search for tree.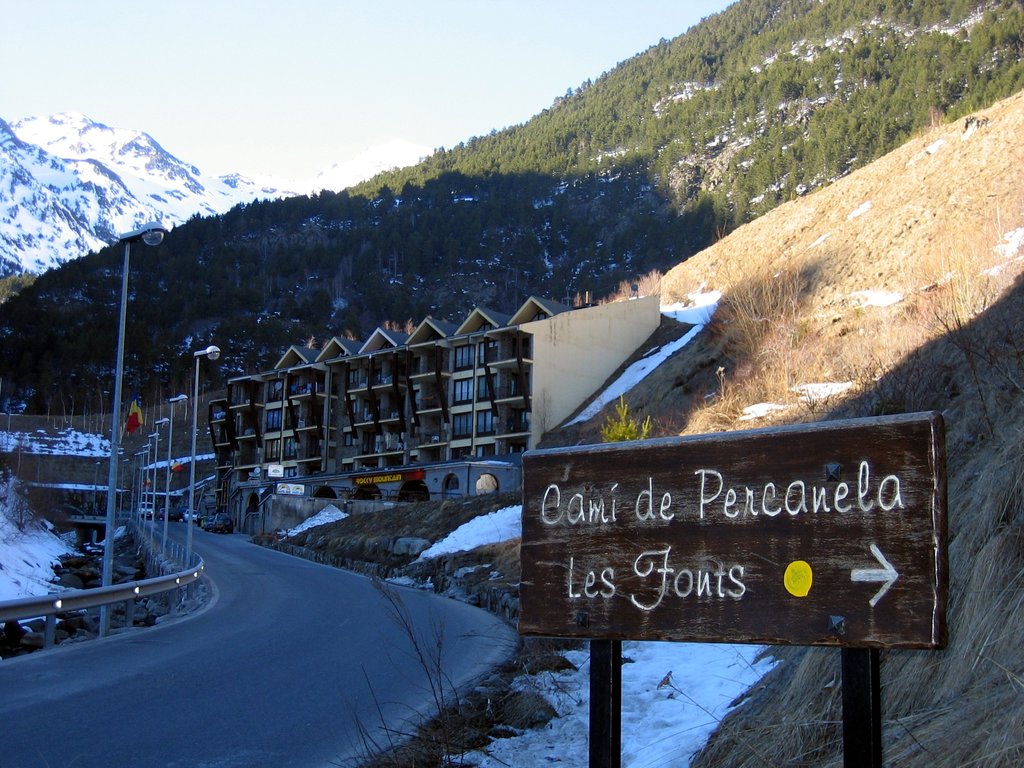
Found at [938,62,1023,118].
